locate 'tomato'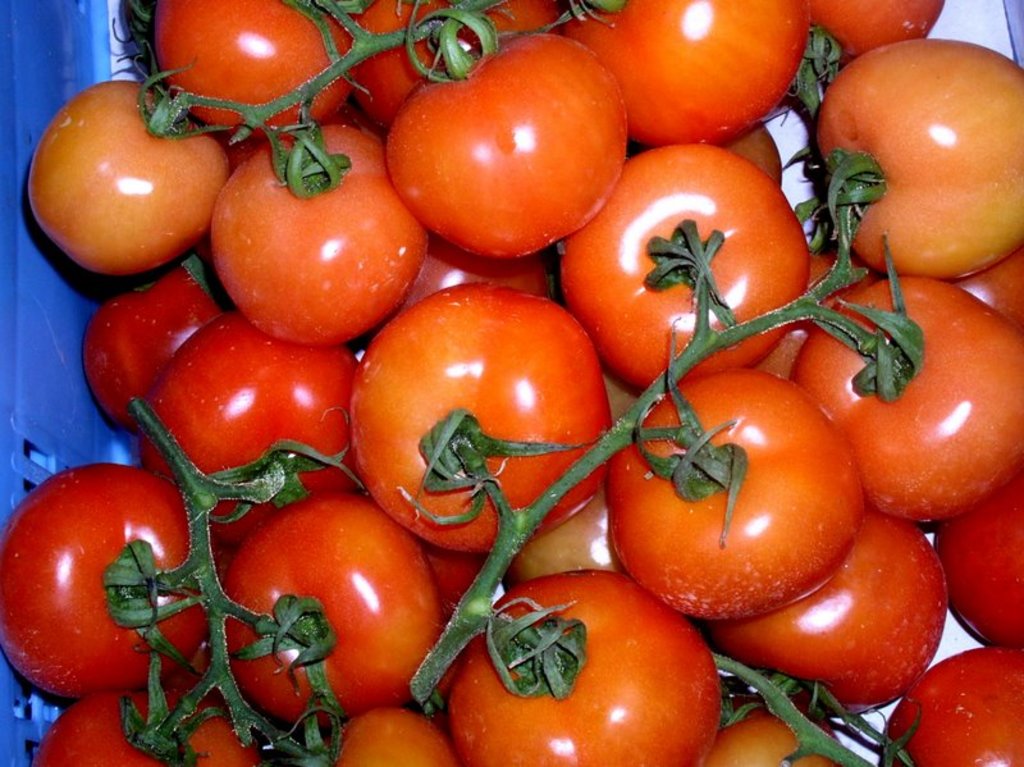
left=701, top=512, right=945, bottom=706
